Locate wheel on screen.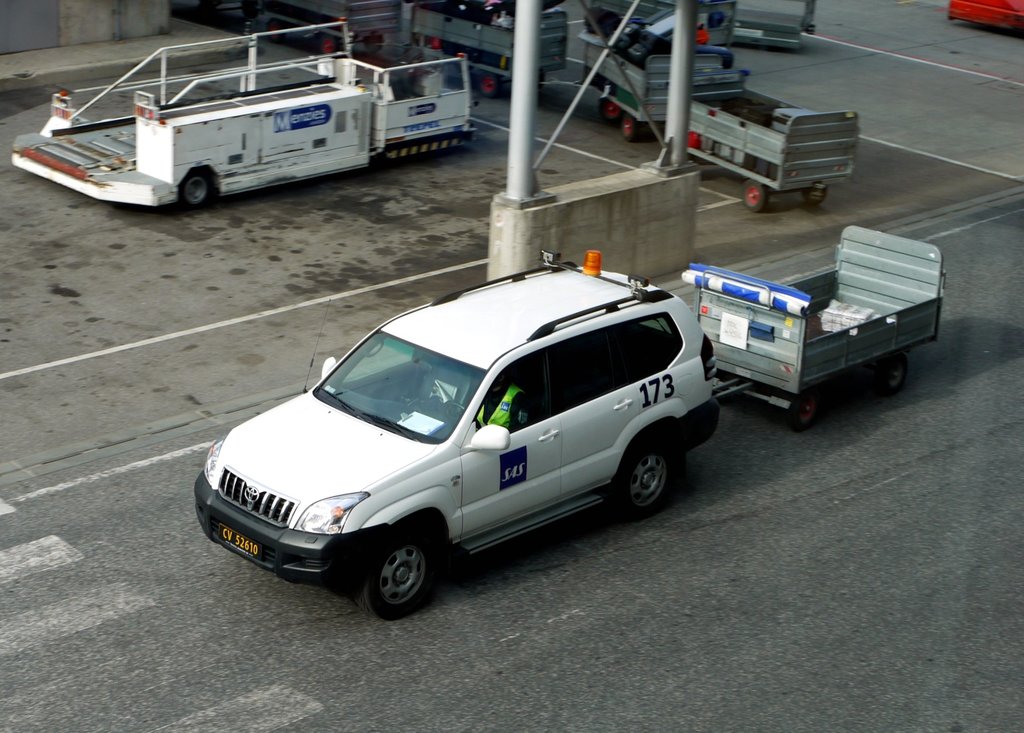
On screen at [479, 77, 499, 97].
